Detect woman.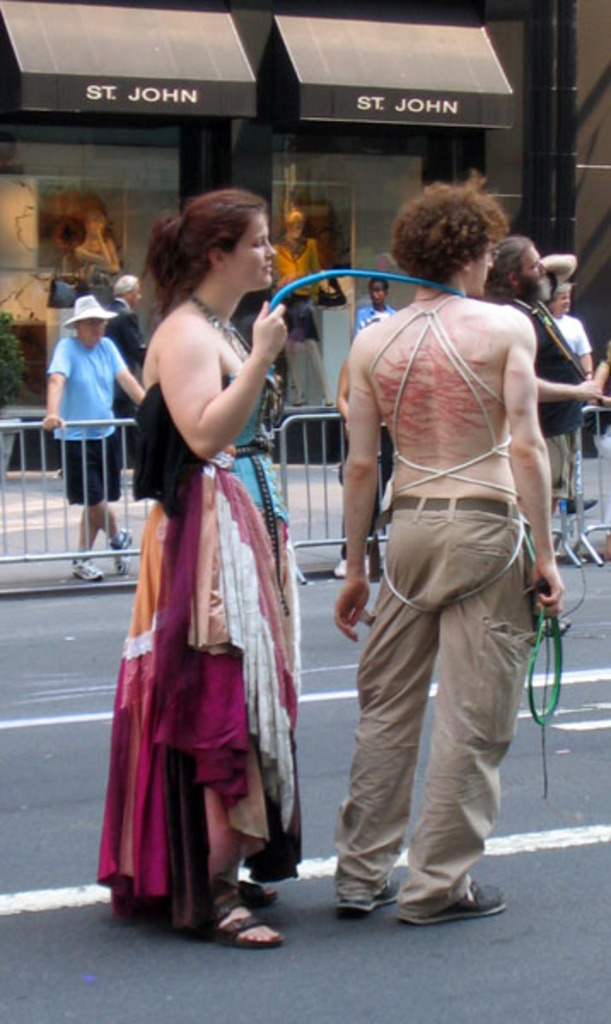
Detected at [99, 189, 307, 939].
